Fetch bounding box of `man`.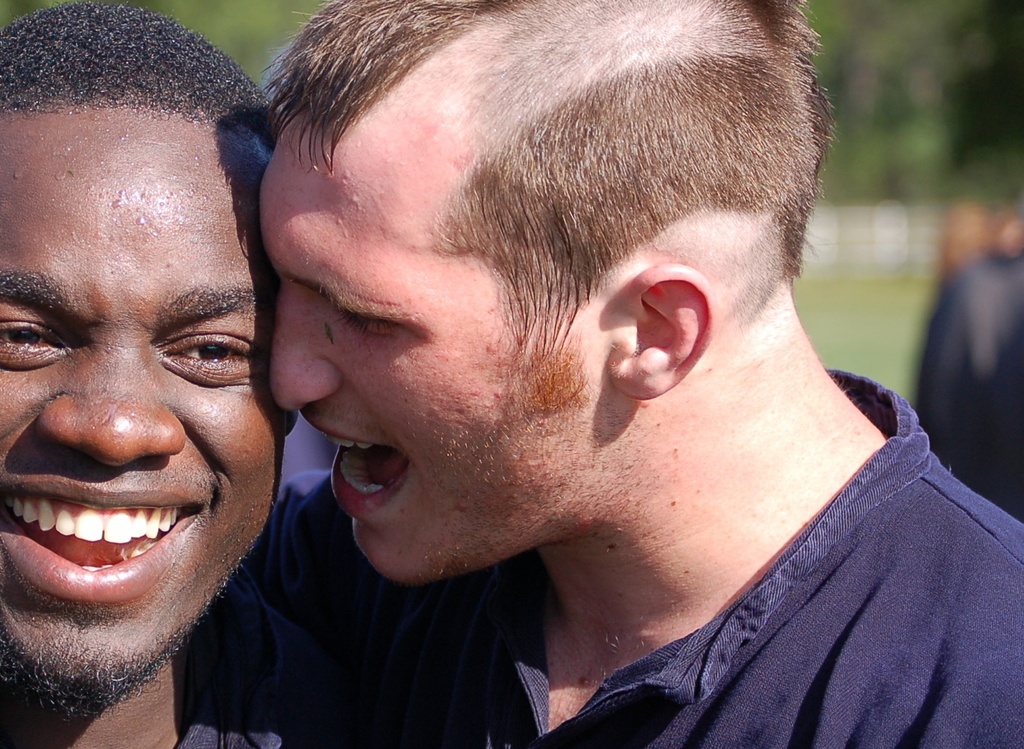
Bbox: bbox(903, 202, 1021, 512).
